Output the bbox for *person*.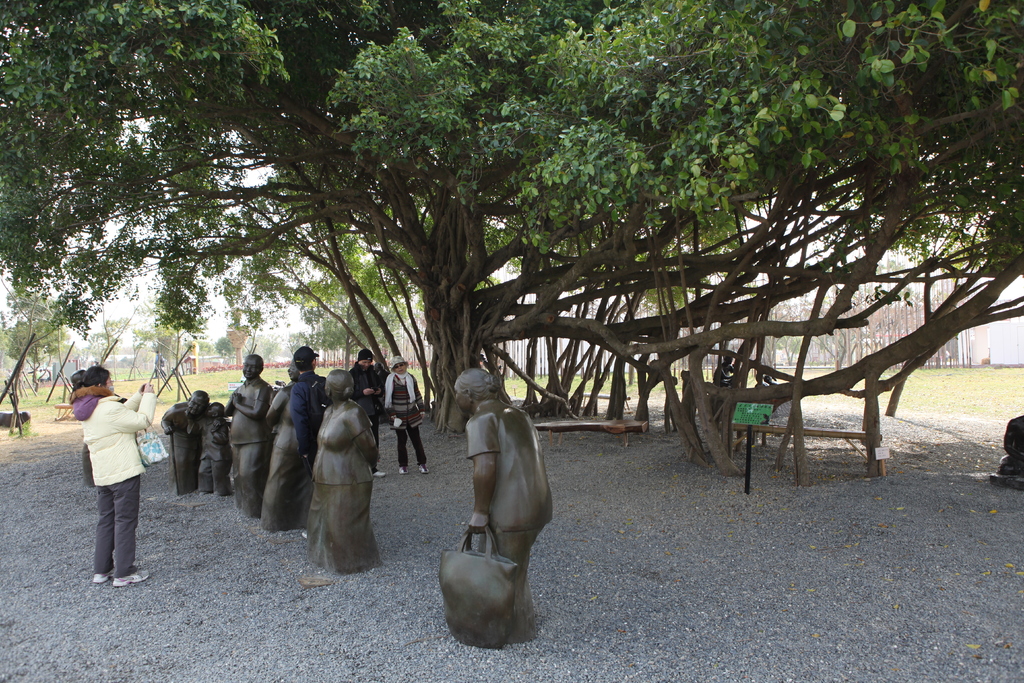
(x1=152, y1=352, x2=170, y2=377).
